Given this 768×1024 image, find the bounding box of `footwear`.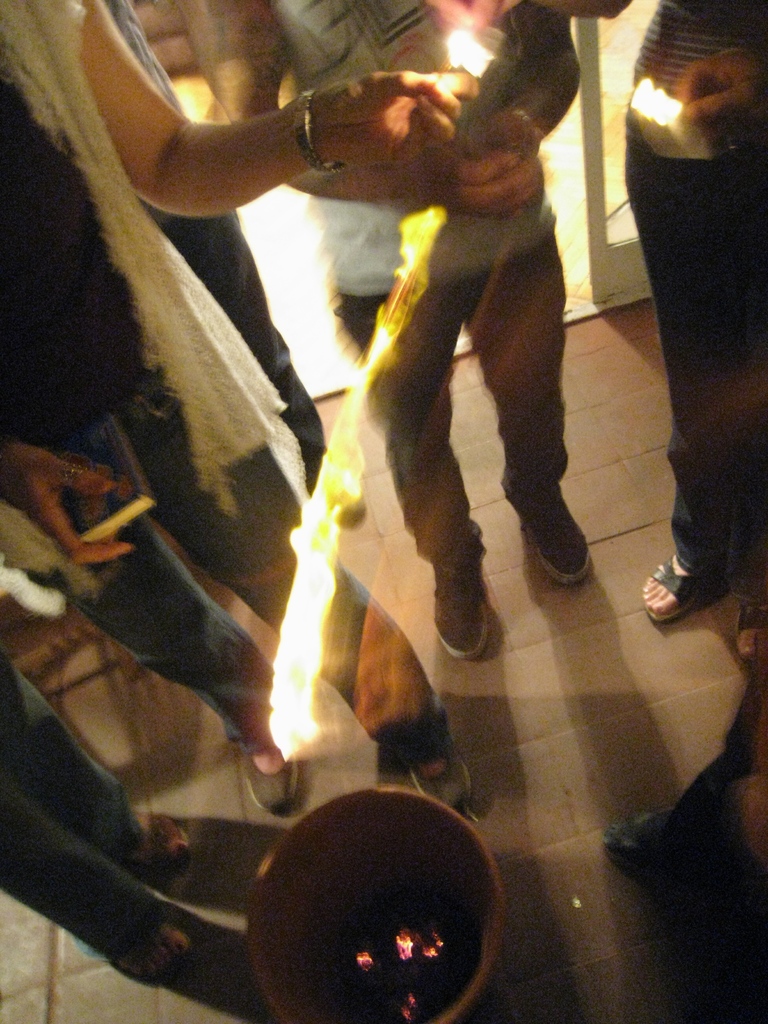
{"left": 602, "top": 809, "right": 673, "bottom": 876}.
